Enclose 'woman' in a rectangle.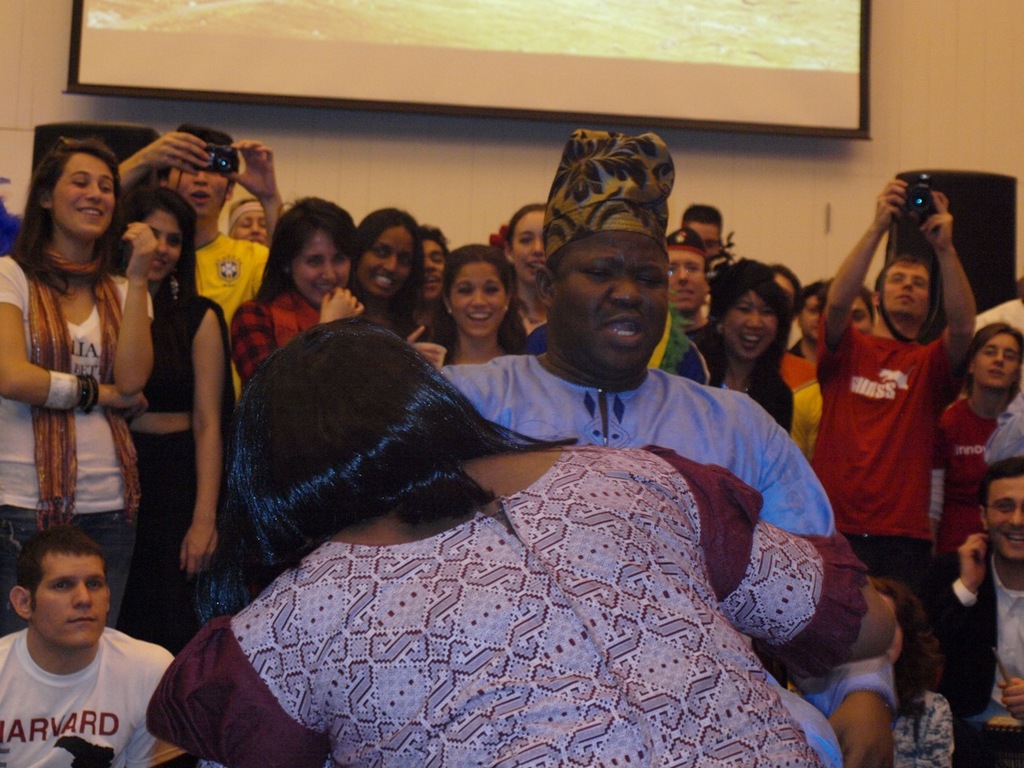
113, 191, 229, 643.
